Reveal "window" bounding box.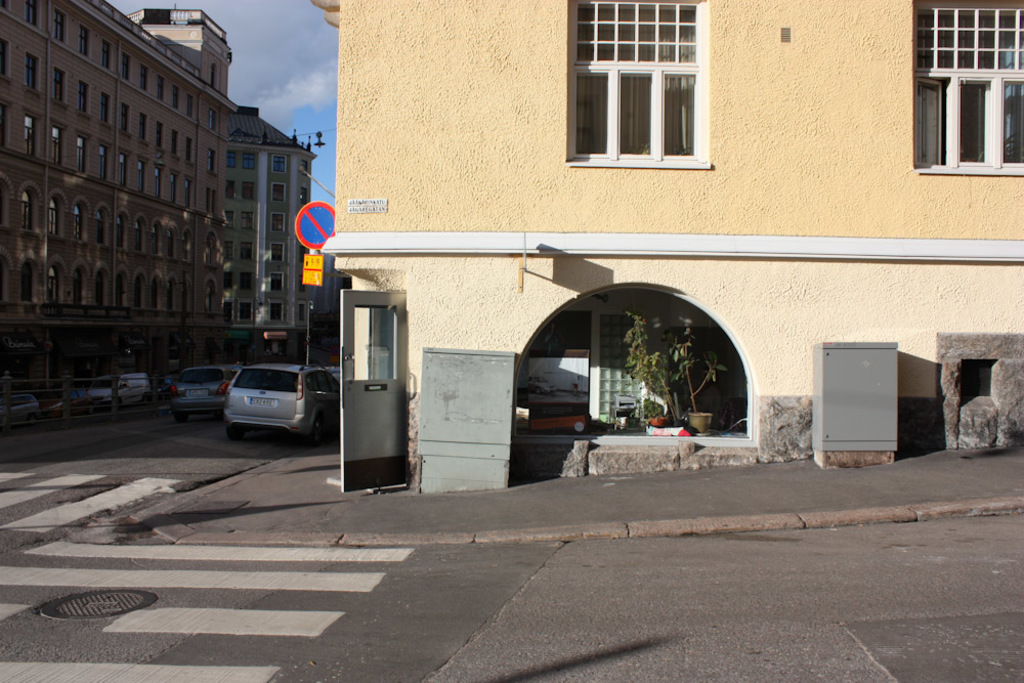
Revealed: {"x1": 135, "y1": 112, "x2": 150, "y2": 144}.
